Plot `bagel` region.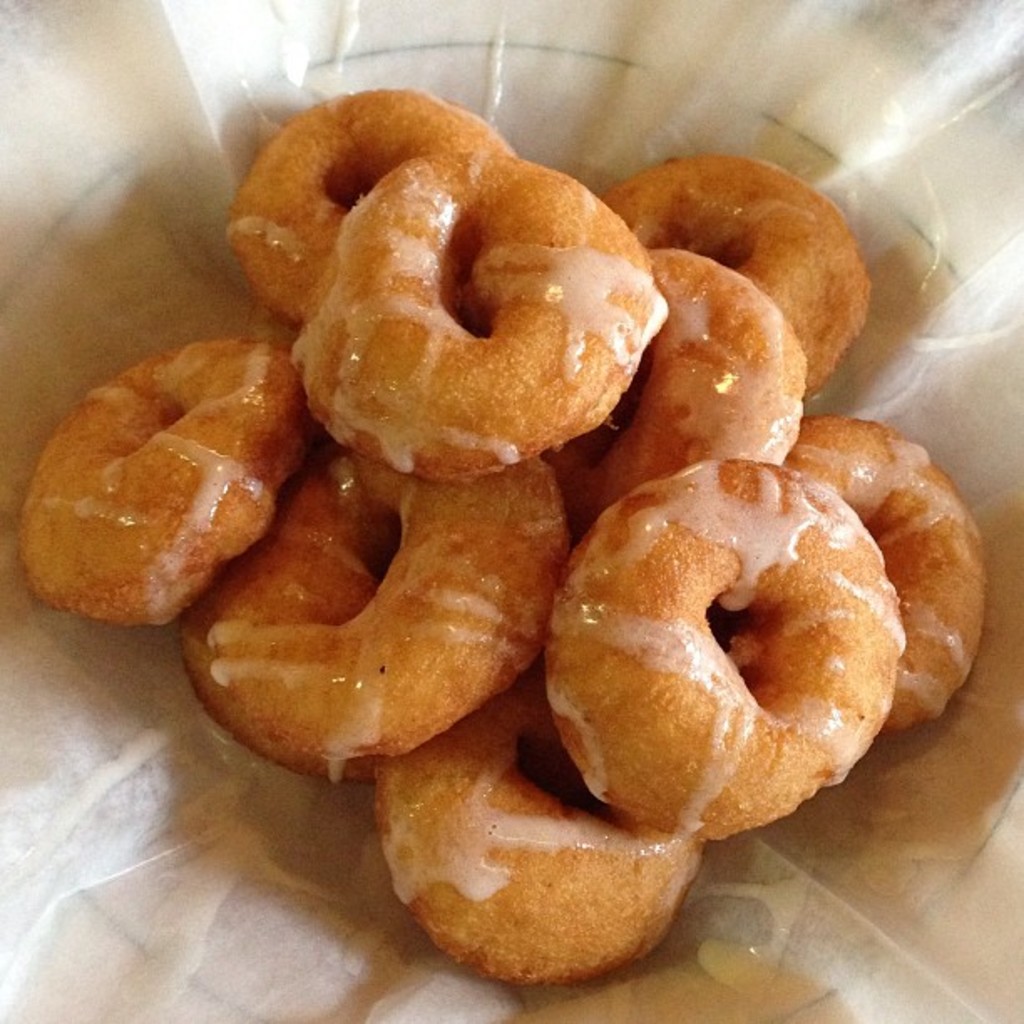
Plotted at {"x1": 174, "y1": 450, "x2": 572, "y2": 780}.
